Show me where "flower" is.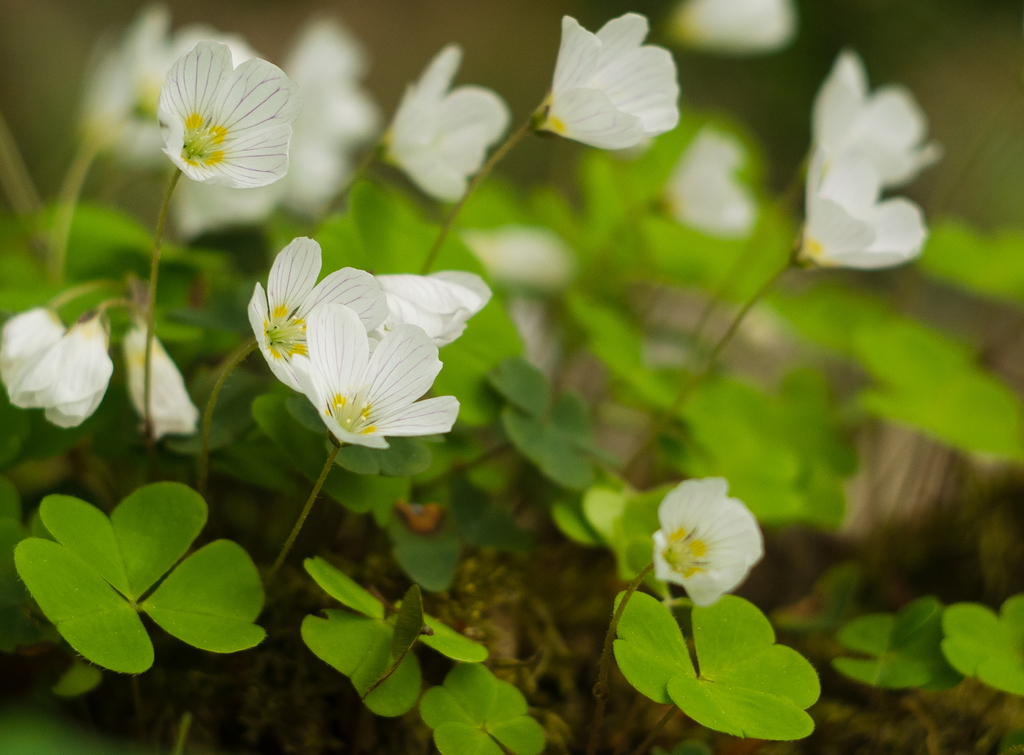
"flower" is at (left=374, top=44, right=513, bottom=207).
